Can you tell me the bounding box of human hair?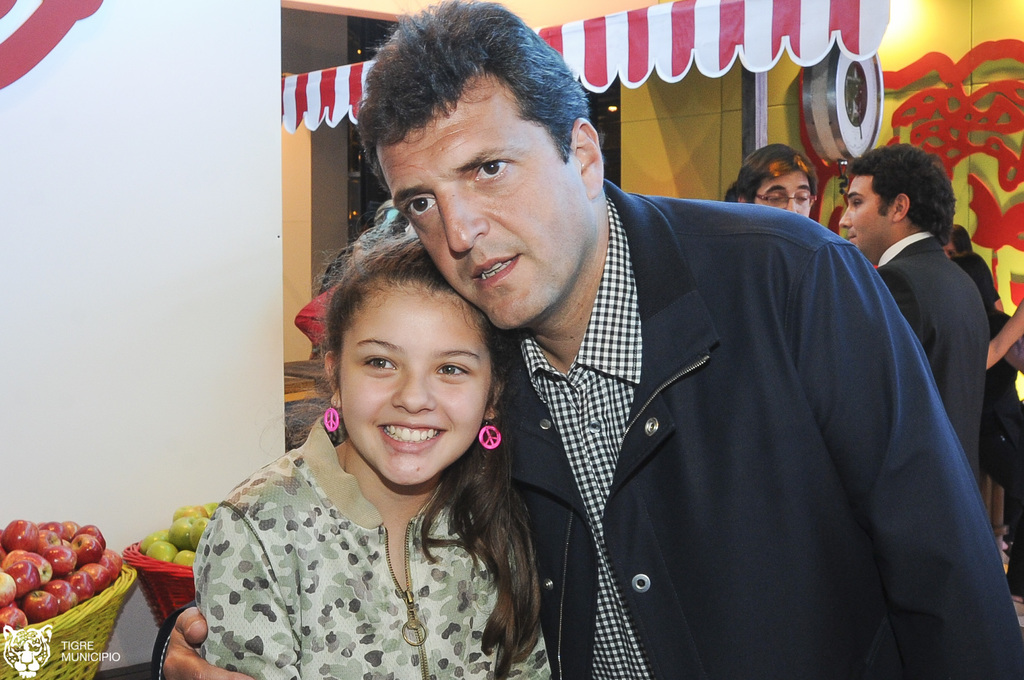
detection(354, 0, 593, 169).
